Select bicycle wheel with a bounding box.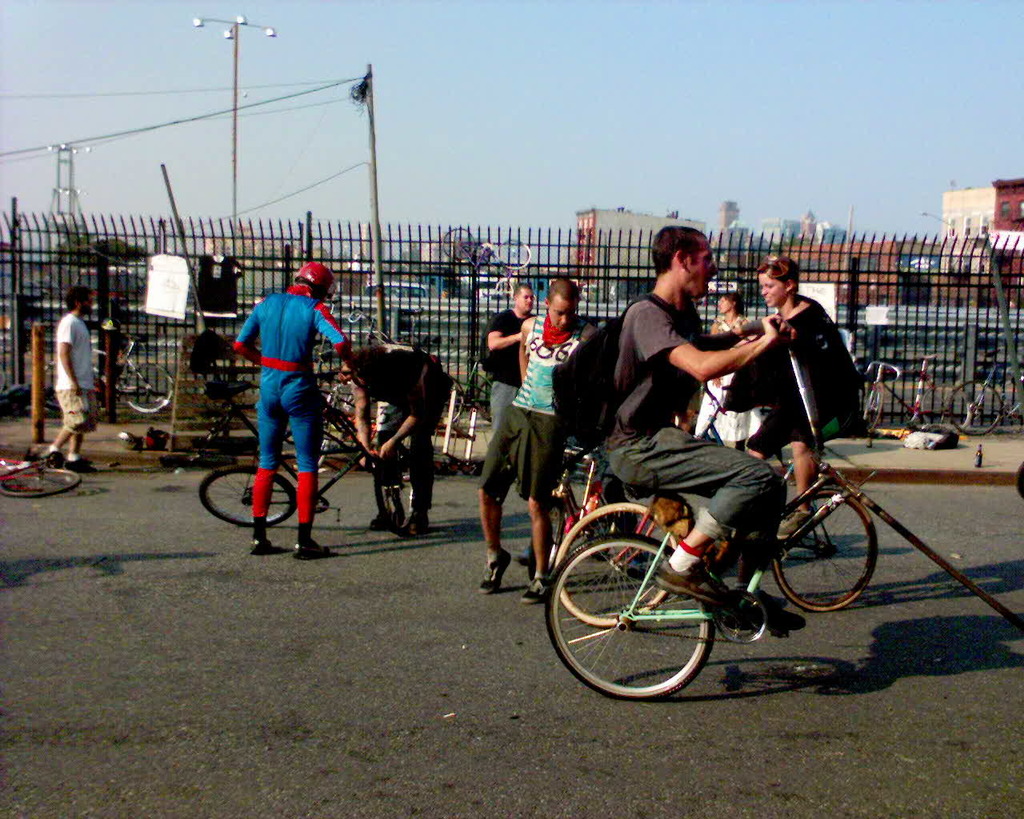
<bbox>518, 497, 562, 585</bbox>.
